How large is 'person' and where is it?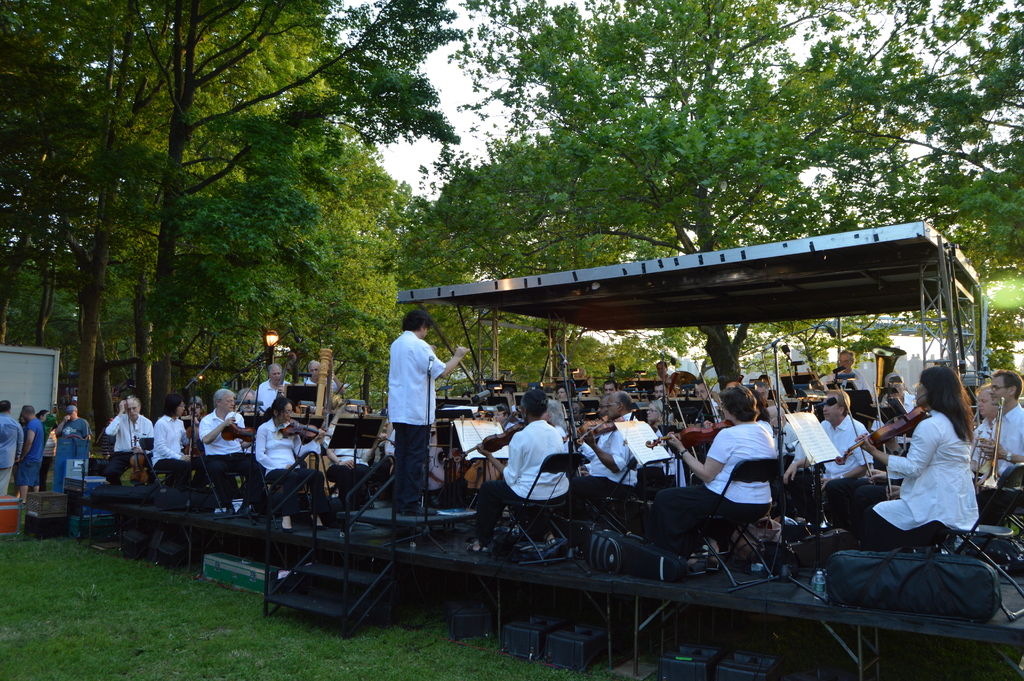
Bounding box: box=[0, 399, 25, 498].
